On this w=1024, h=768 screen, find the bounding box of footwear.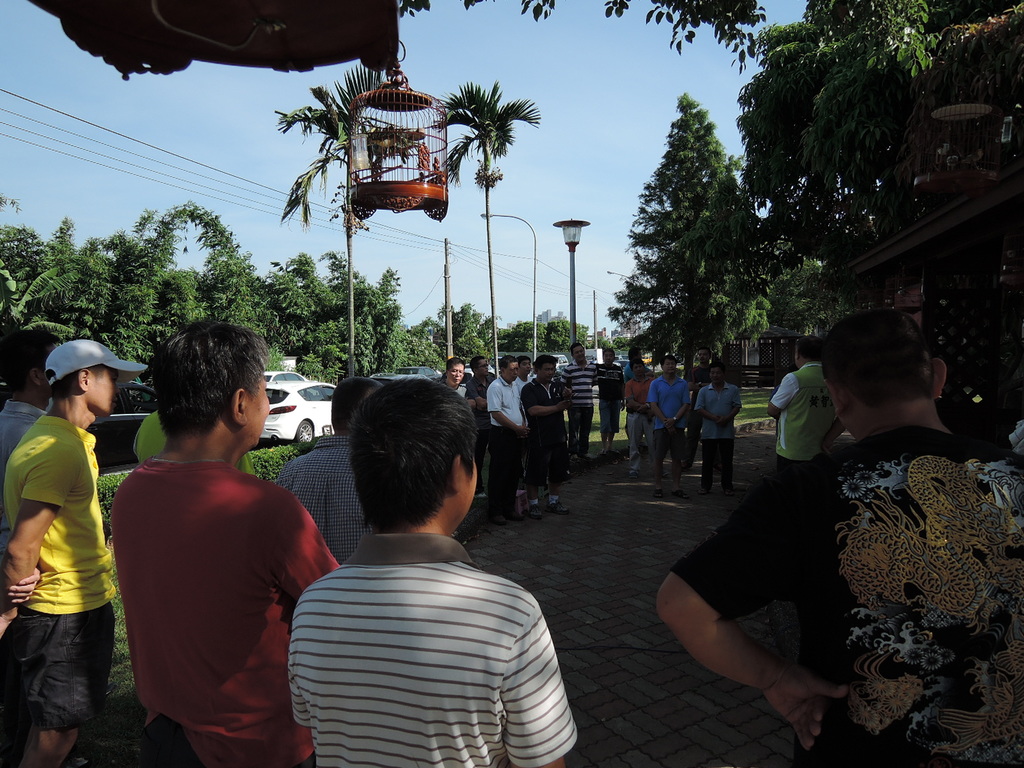
Bounding box: (x1=493, y1=514, x2=525, y2=524).
